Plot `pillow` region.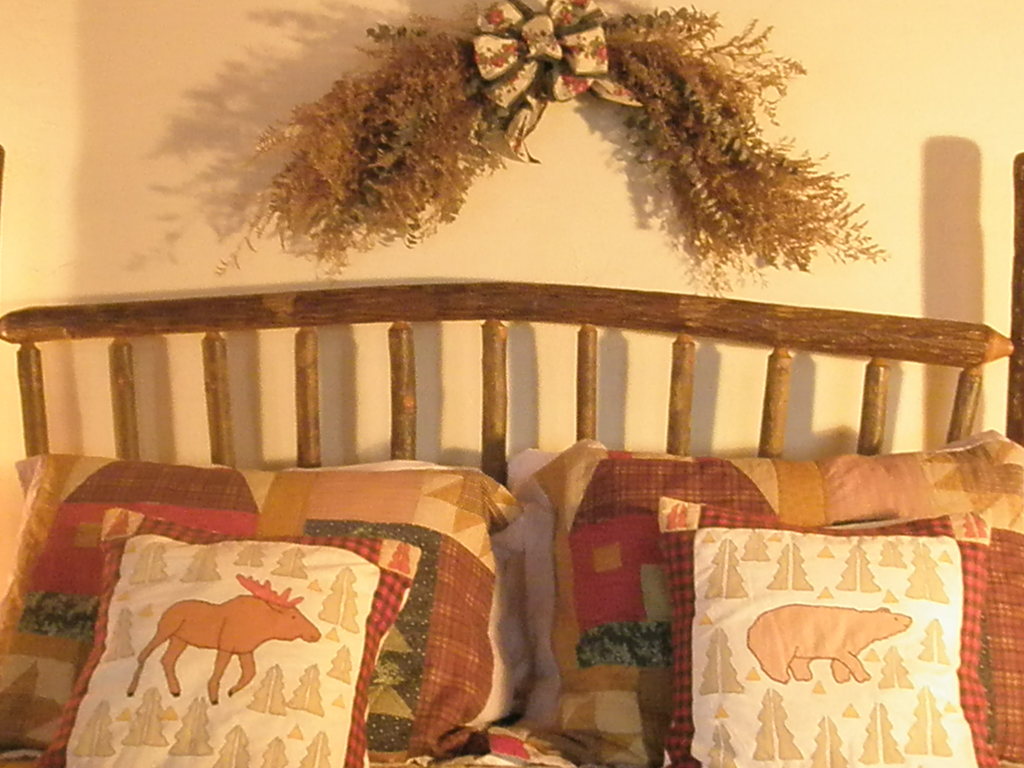
Plotted at 548,440,1023,767.
